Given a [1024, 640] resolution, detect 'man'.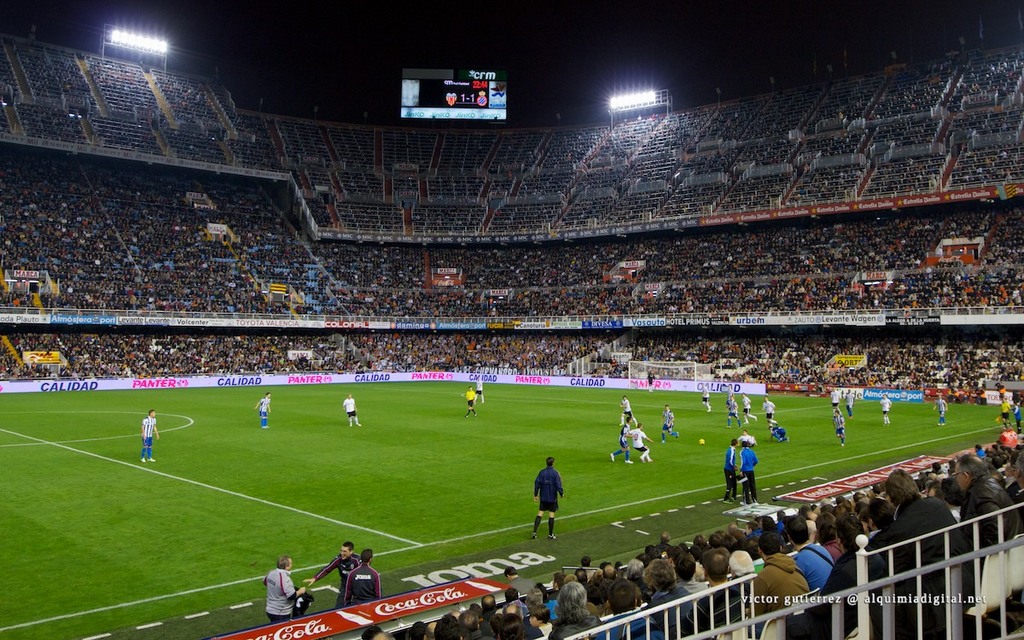
bbox=(502, 604, 541, 639).
